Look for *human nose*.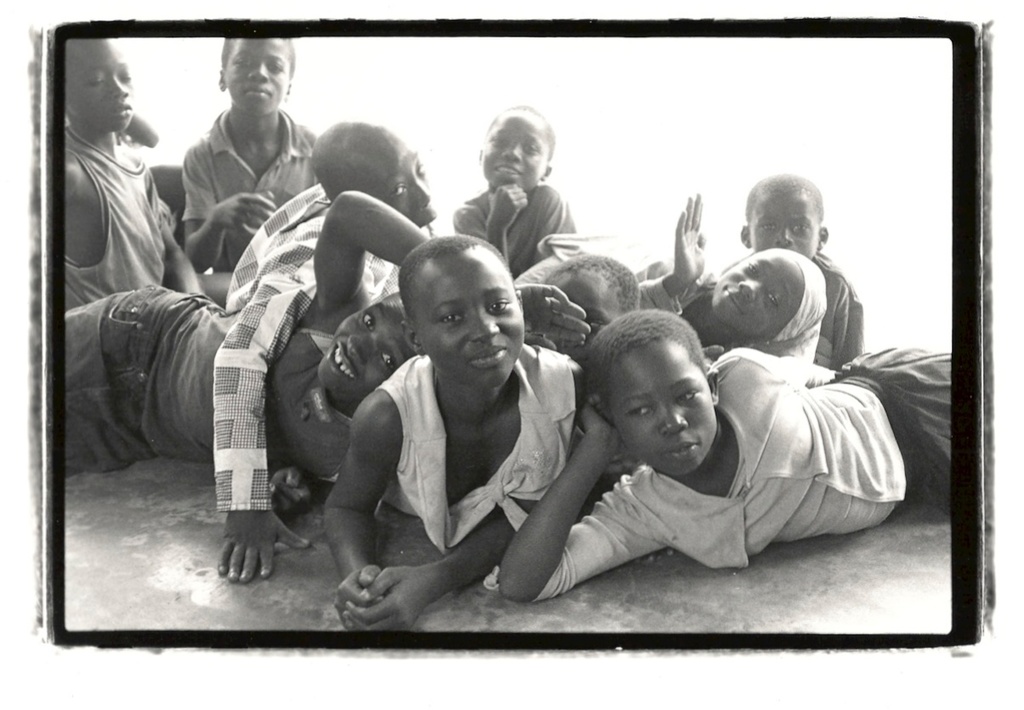
Found: [left=410, top=176, right=428, bottom=207].
